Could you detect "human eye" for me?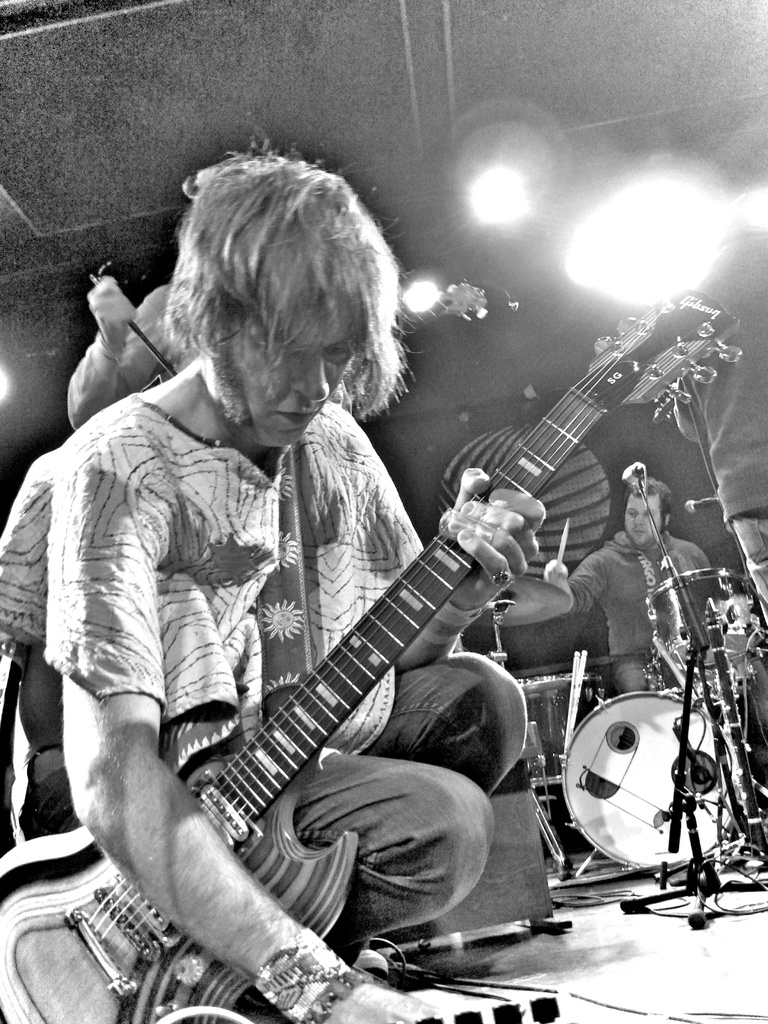
Detection result: {"x1": 328, "y1": 337, "x2": 363, "y2": 363}.
